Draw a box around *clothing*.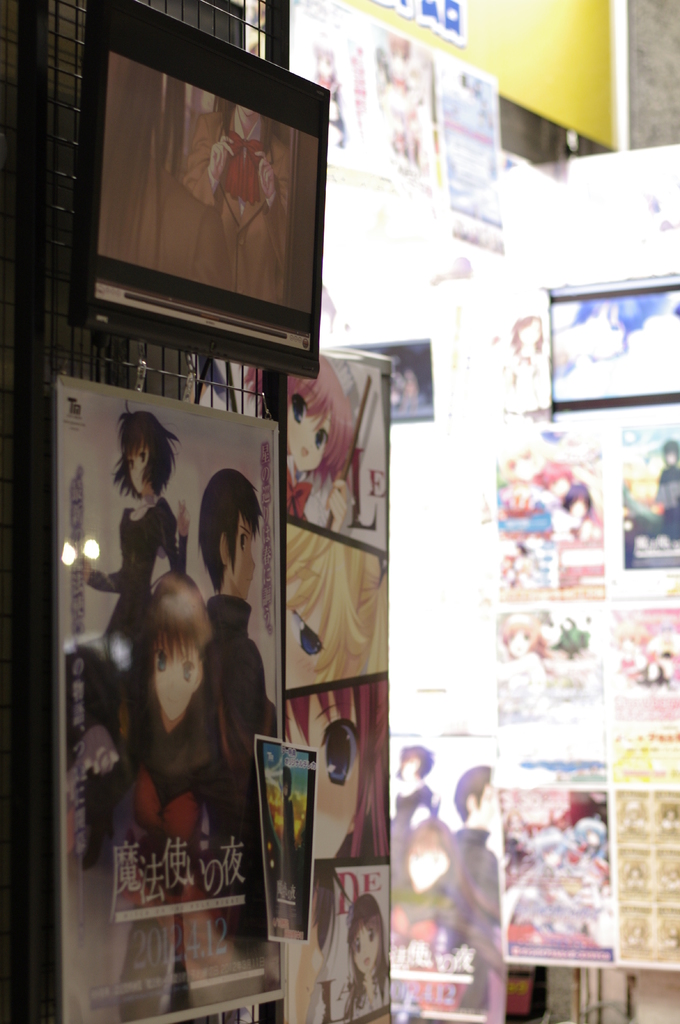
left=176, top=109, right=288, bottom=300.
